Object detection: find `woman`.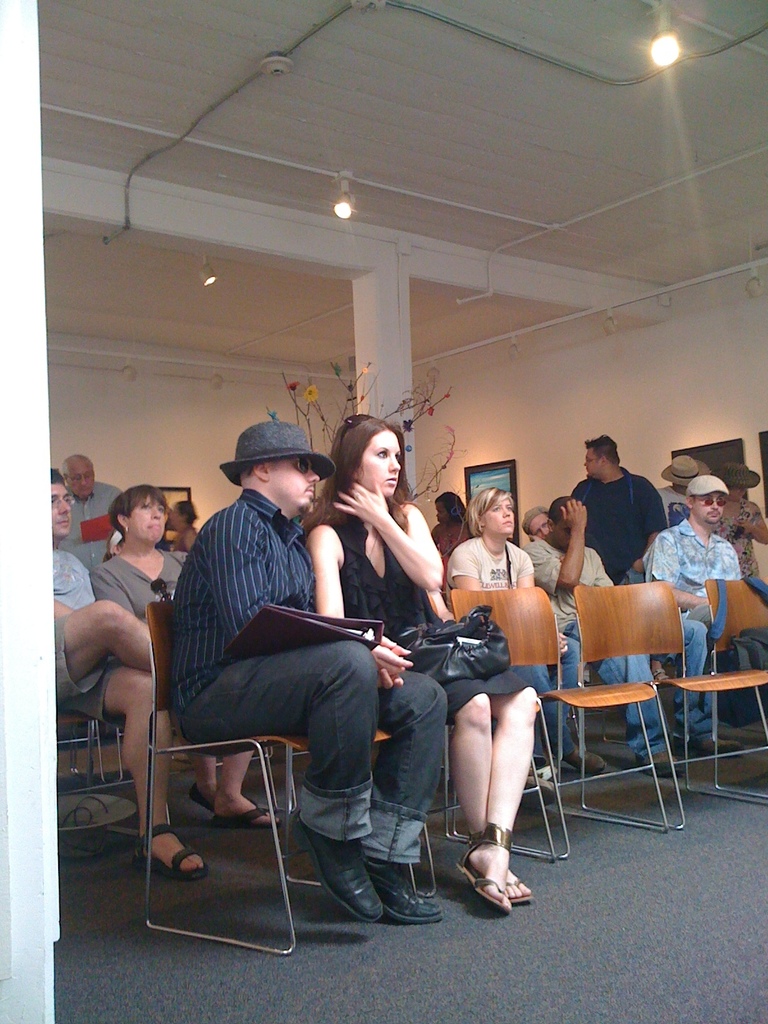
<bbox>431, 493, 477, 588</bbox>.
